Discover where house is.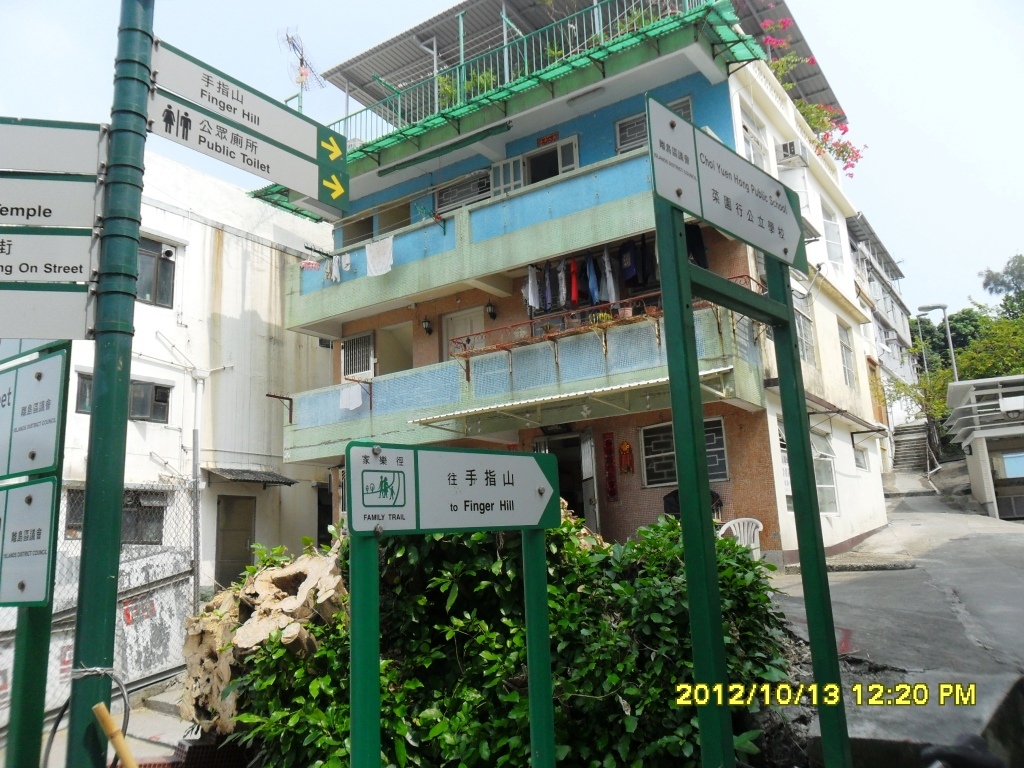
Discovered at select_region(845, 203, 937, 448).
